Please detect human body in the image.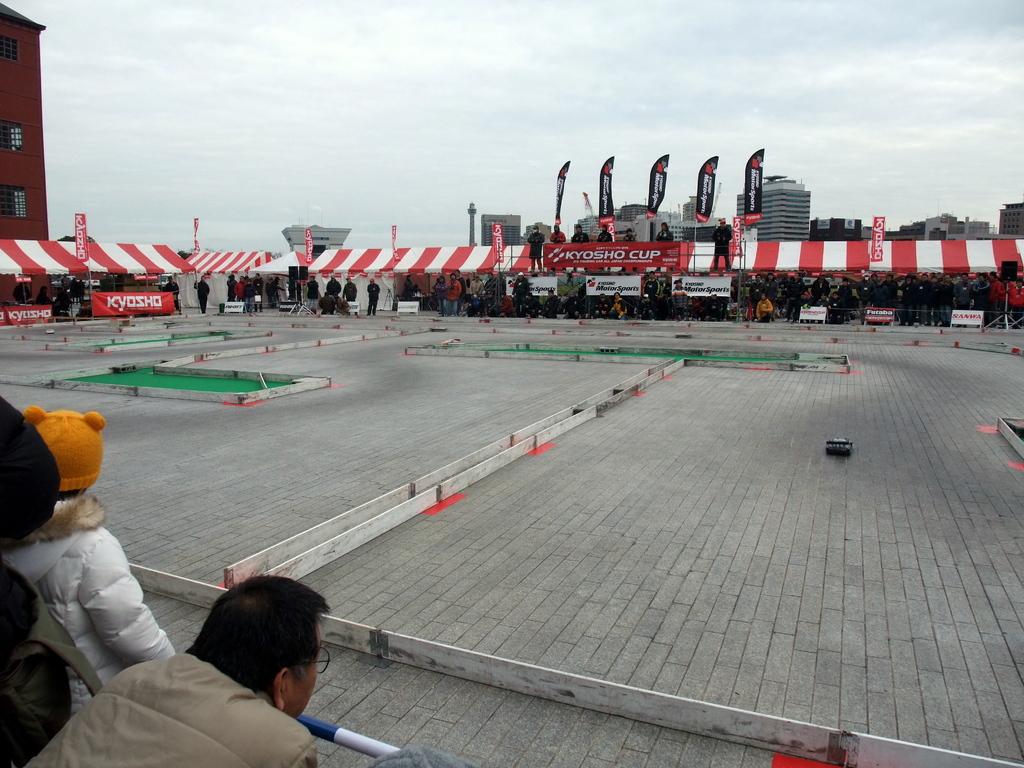
[left=26, top=575, right=332, bottom=767].
